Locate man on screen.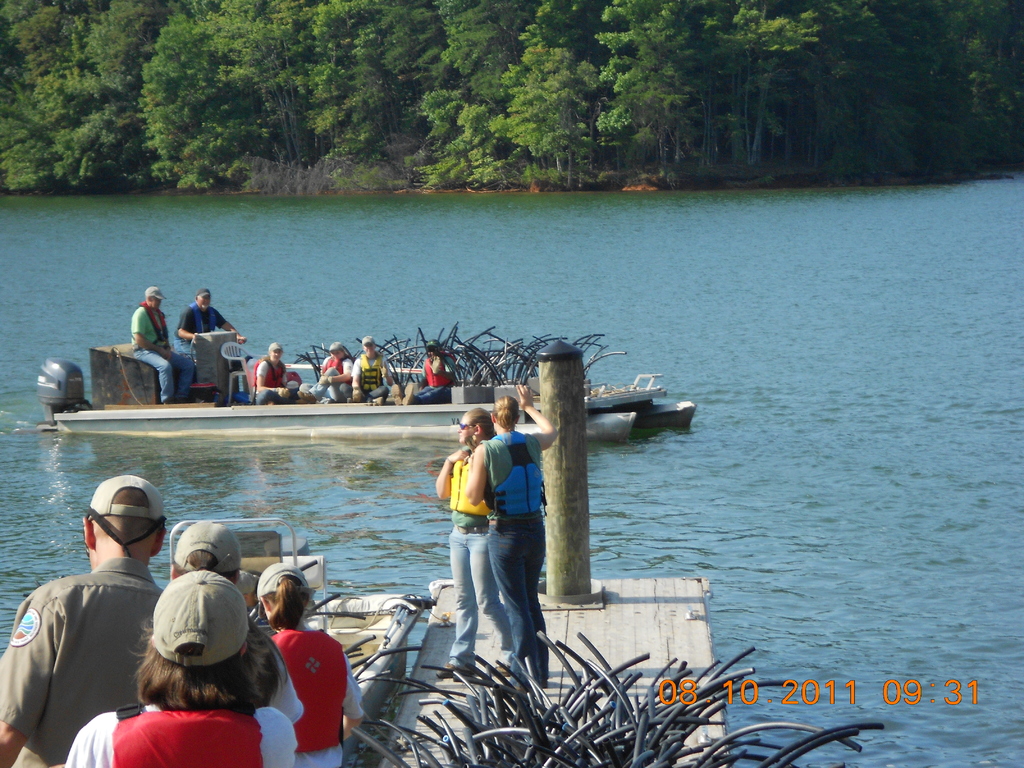
On screen at l=390, t=341, r=457, b=408.
